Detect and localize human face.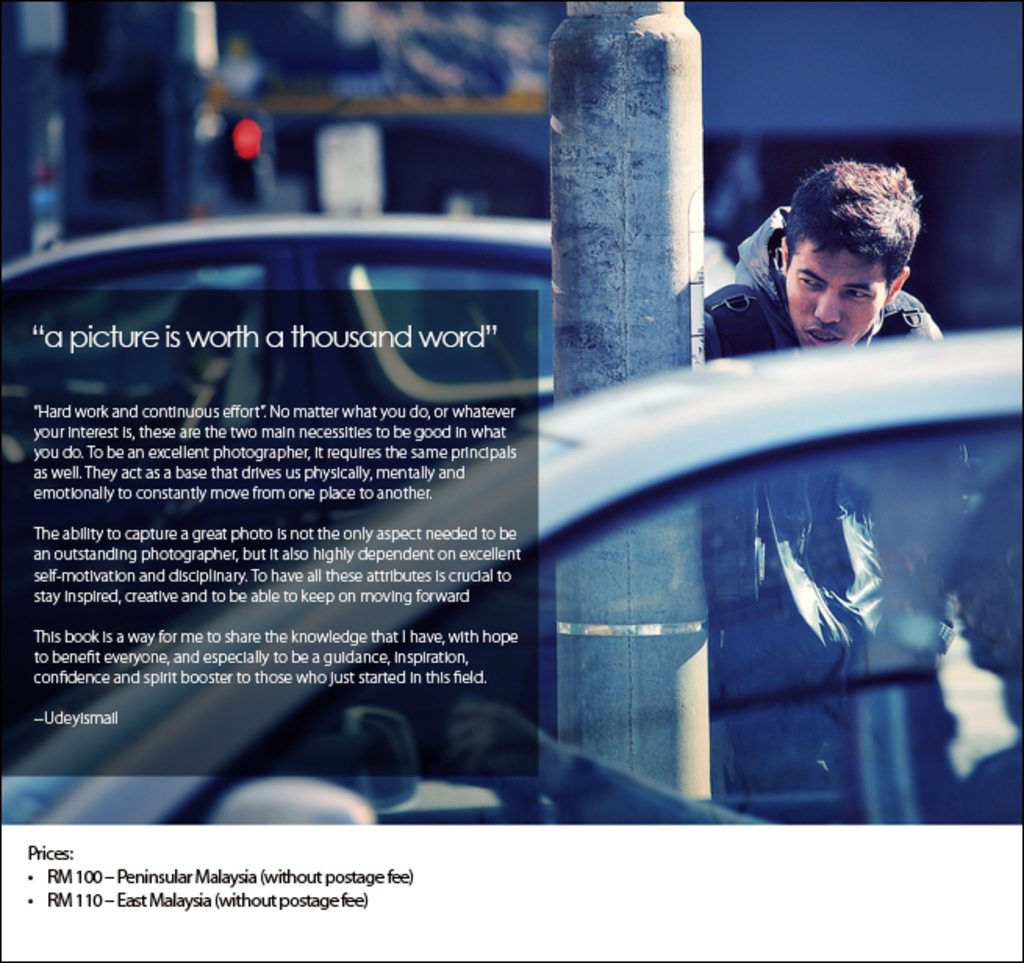
Localized at [786,241,888,353].
